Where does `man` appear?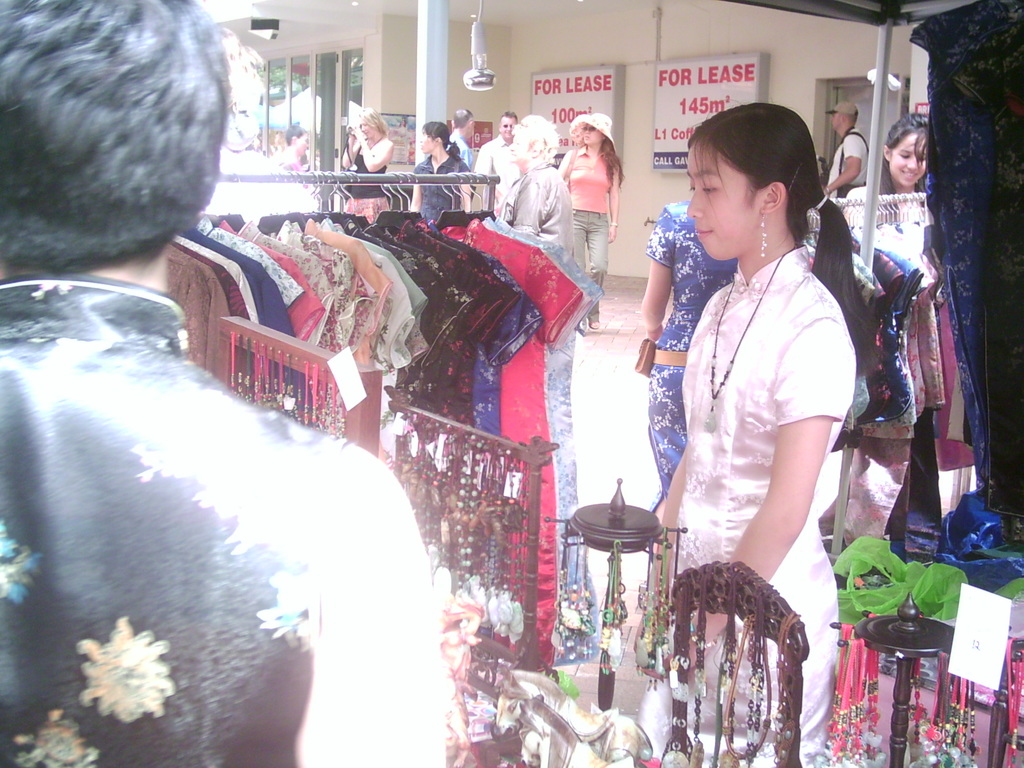
Appears at region(445, 107, 472, 165).
